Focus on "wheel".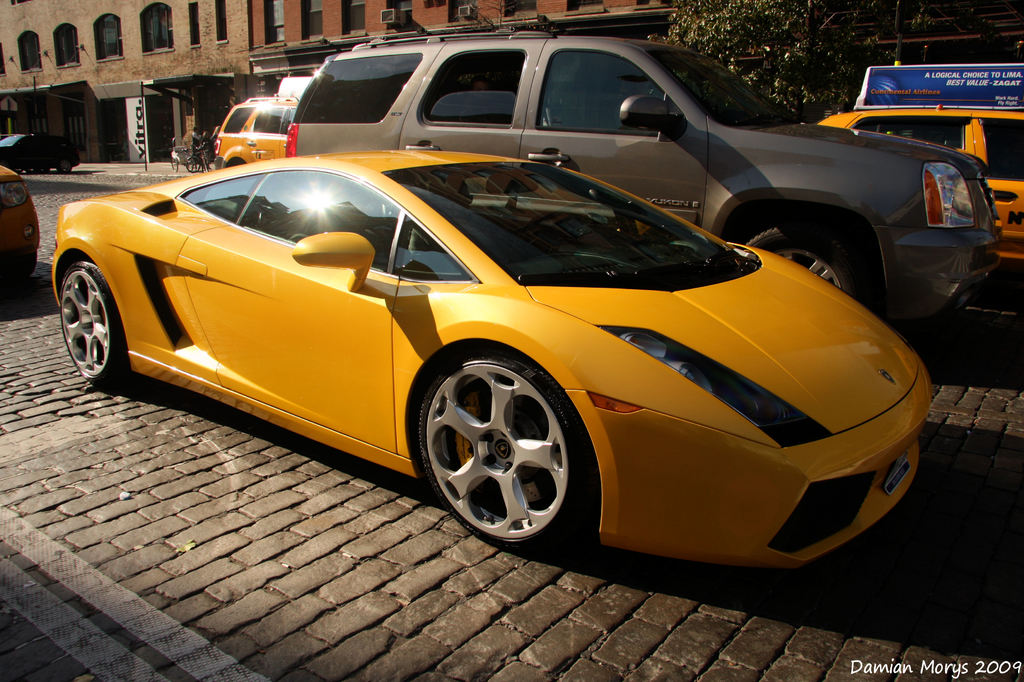
Focused at BBox(14, 163, 24, 175).
